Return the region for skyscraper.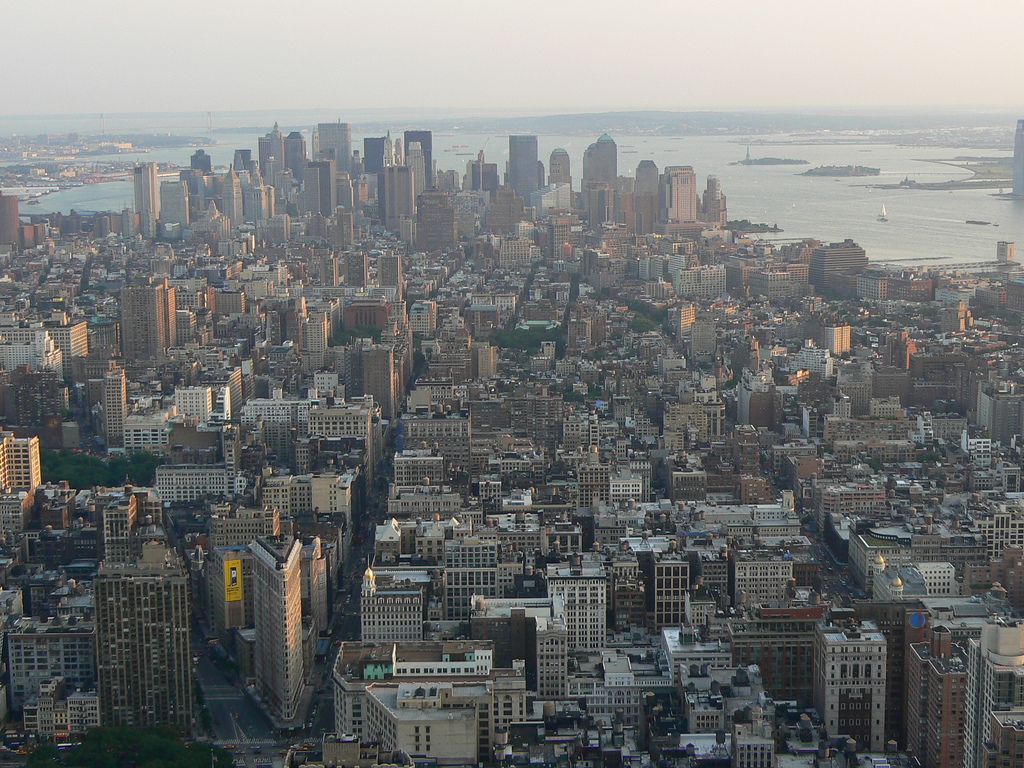
box(189, 147, 212, 173).
